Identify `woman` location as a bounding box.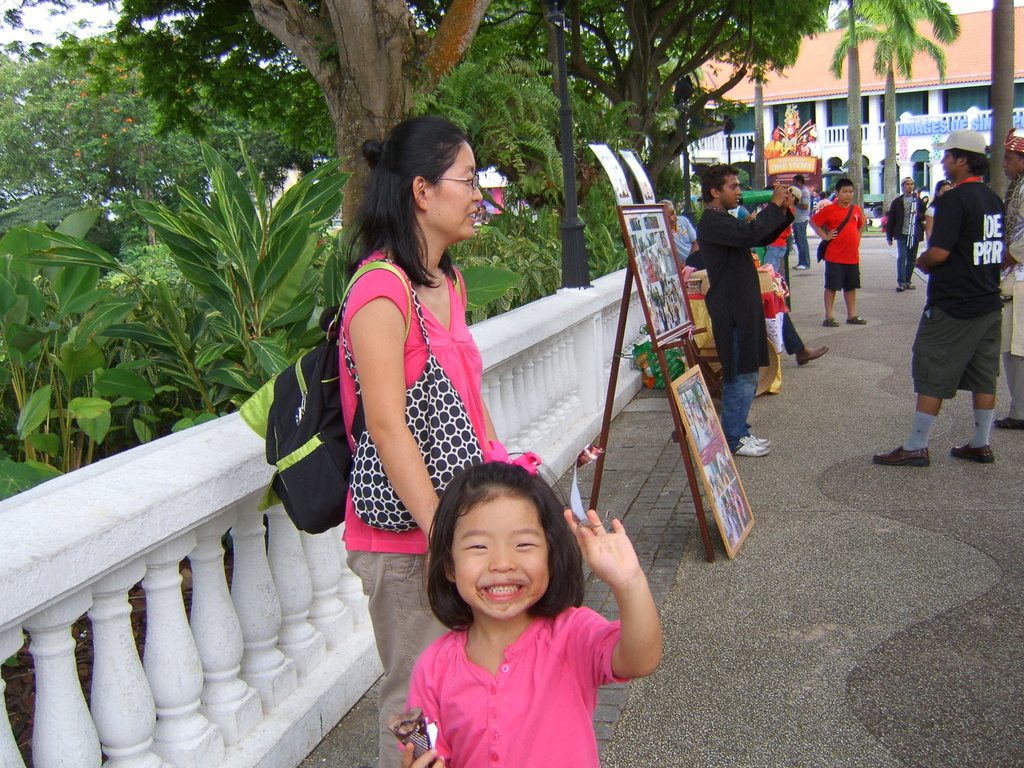
l=304, t=122, r=529, b=641.
